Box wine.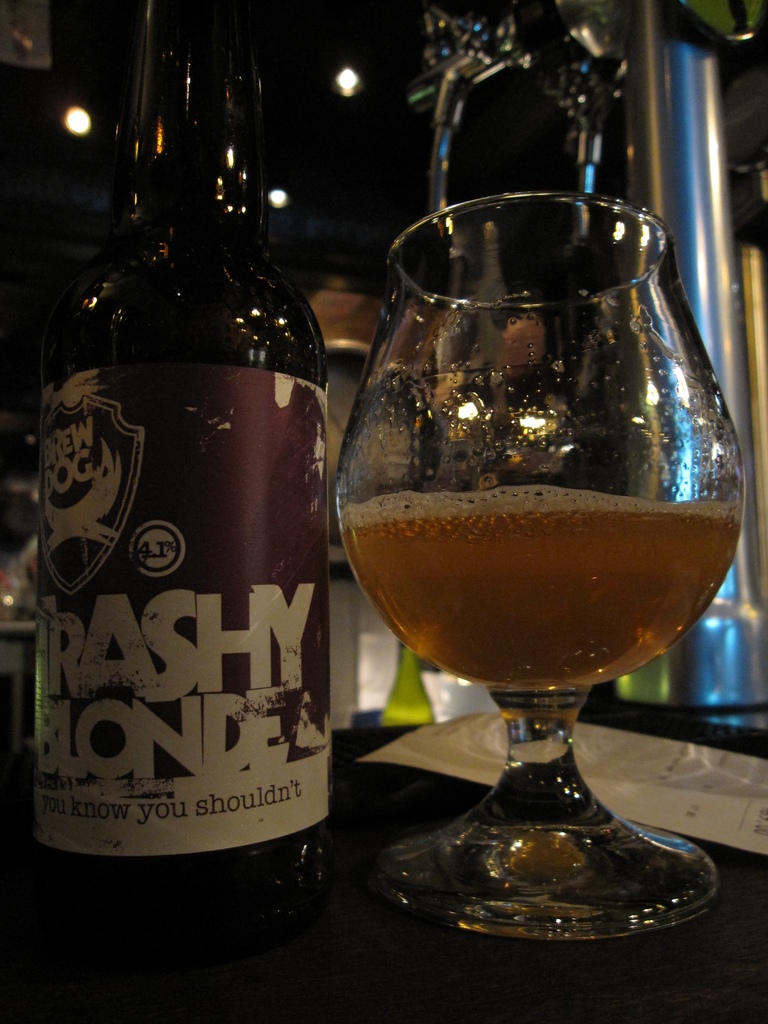
28, 24, 346, 904.
